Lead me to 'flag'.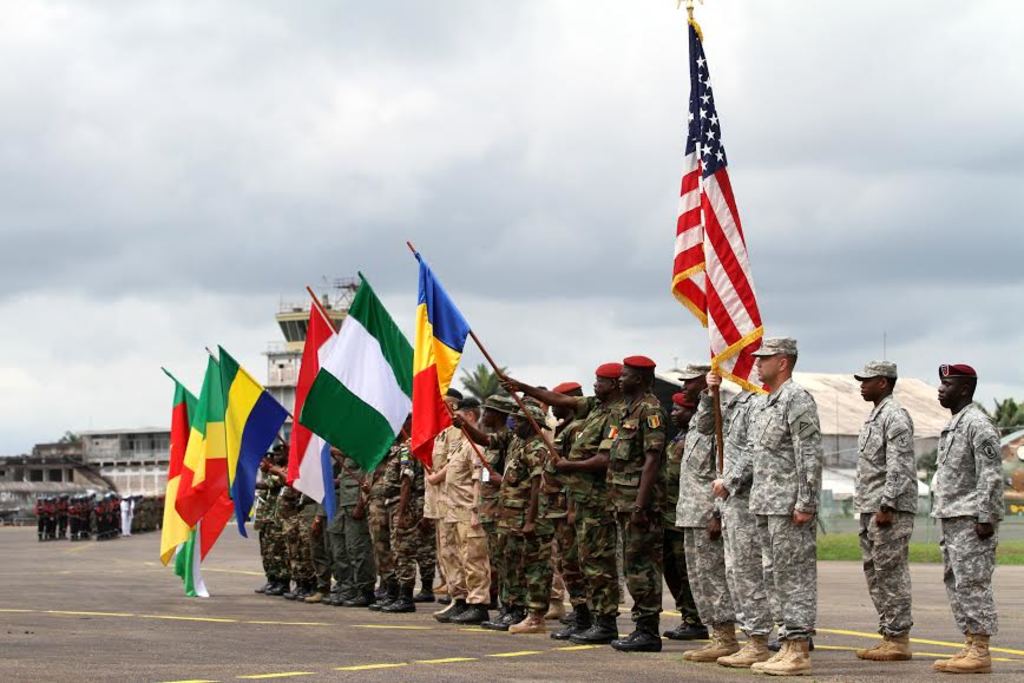
Lead to 281, 284, 424, 526.
